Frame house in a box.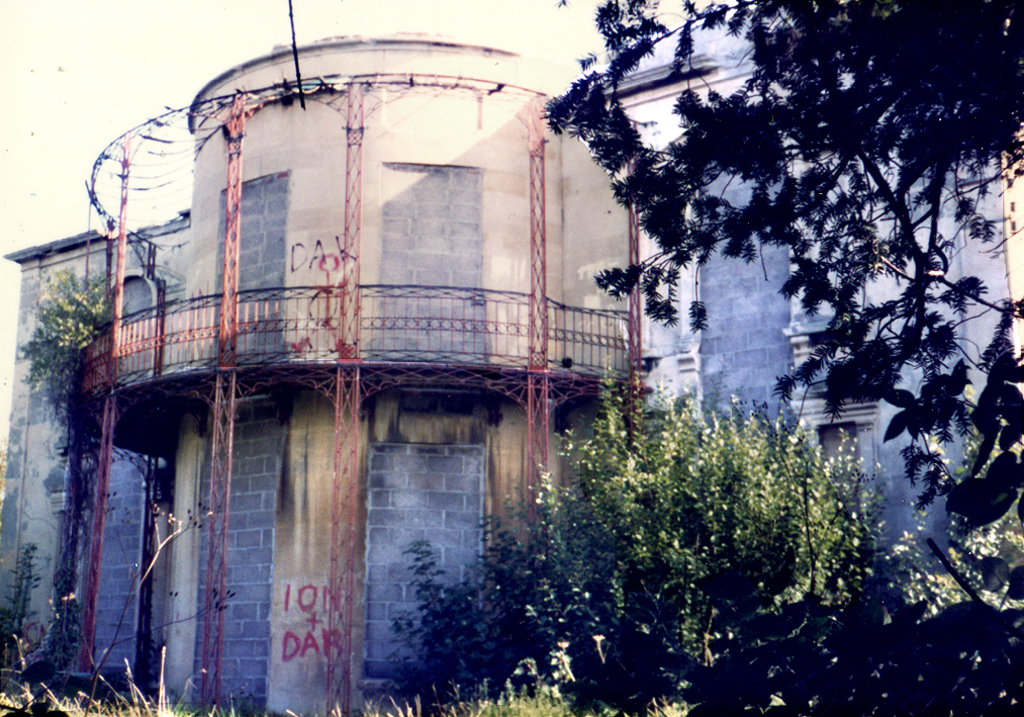
bbox=(81, 39, 643, 716).
